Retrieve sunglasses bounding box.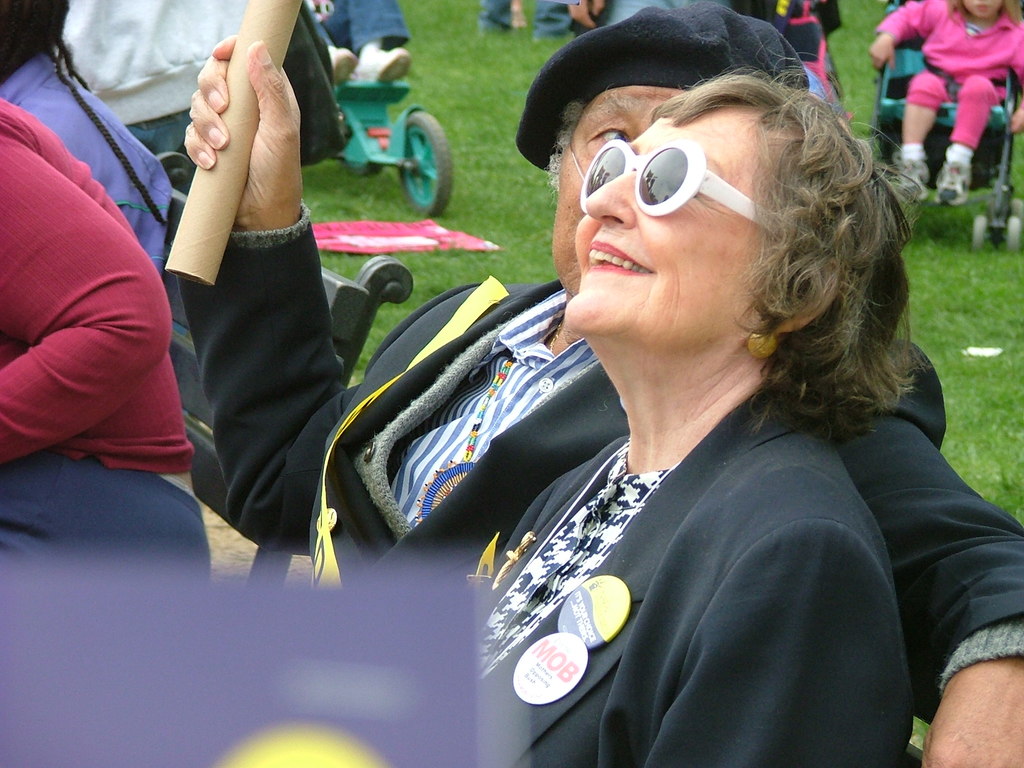
Bounding box: box(579, 143, 794, 250).
